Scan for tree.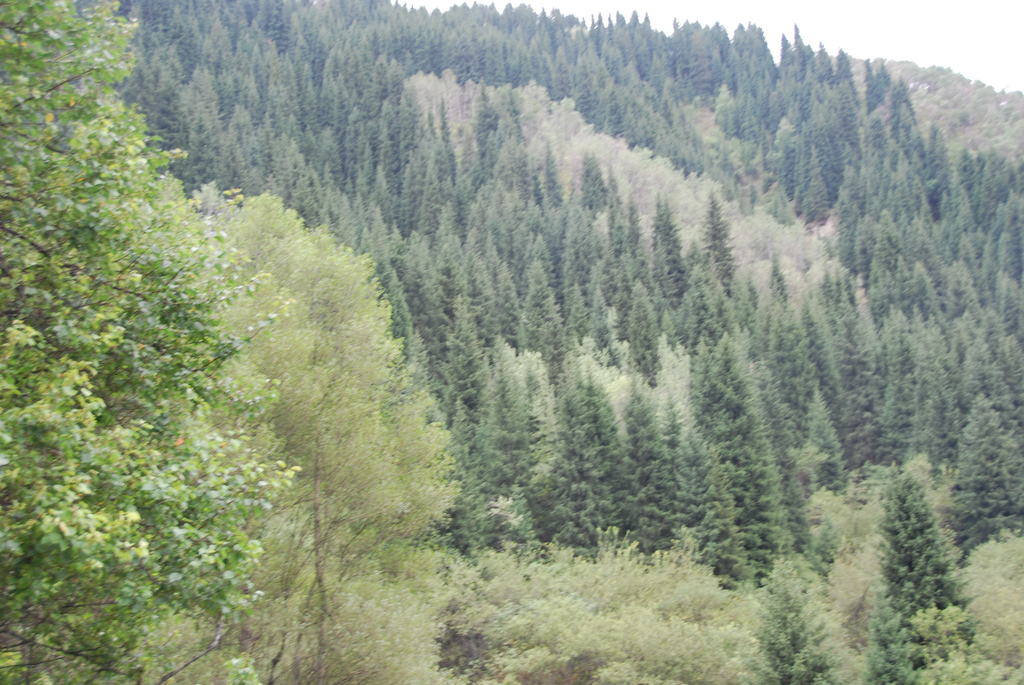
Scan result: crop(867, 443, 979, 650).
